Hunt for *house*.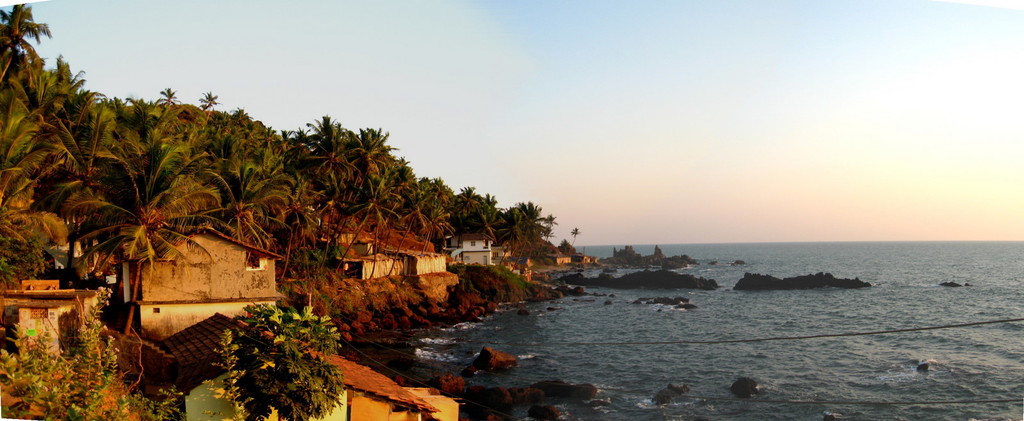
Hunted down at 4, 276, 115, 369.
